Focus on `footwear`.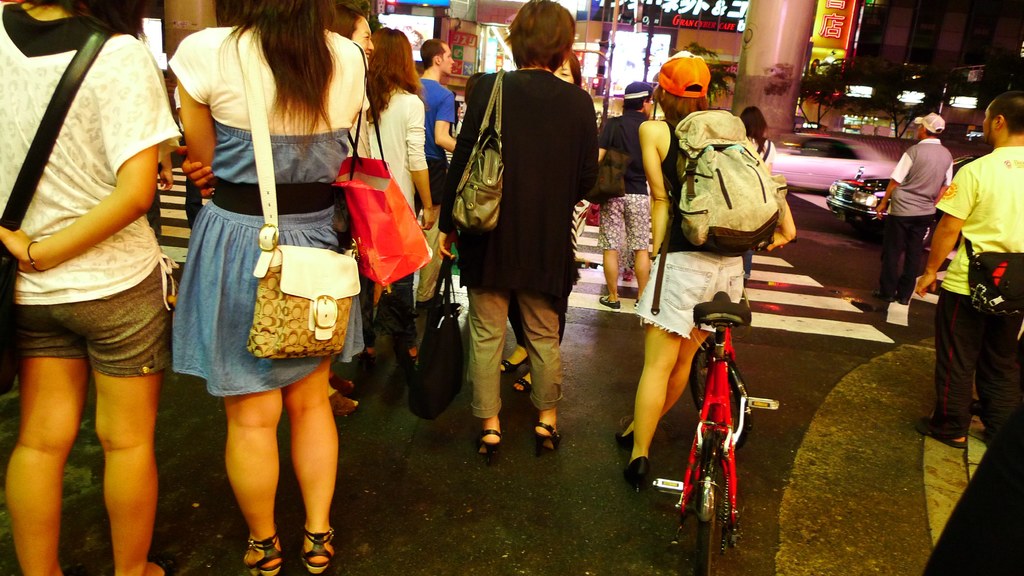
Focused at region(502, 336, 531, 372).
